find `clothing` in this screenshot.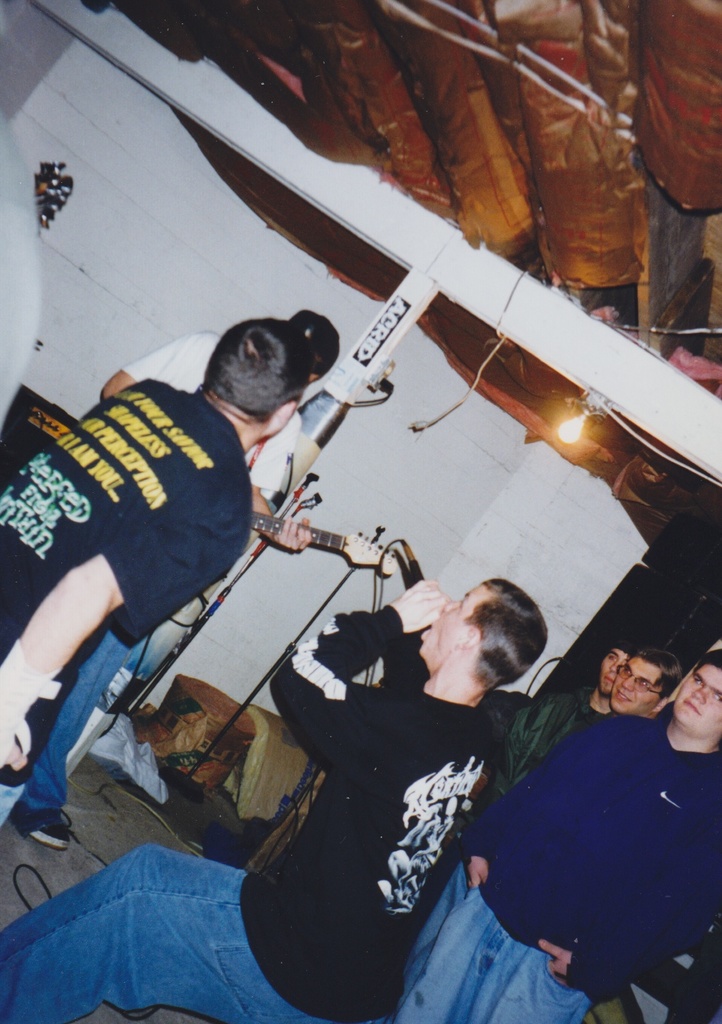
The bounding box for `clothing` is {"x1": 119, "y1": 333, "x2": 306, "y2": 496}.
